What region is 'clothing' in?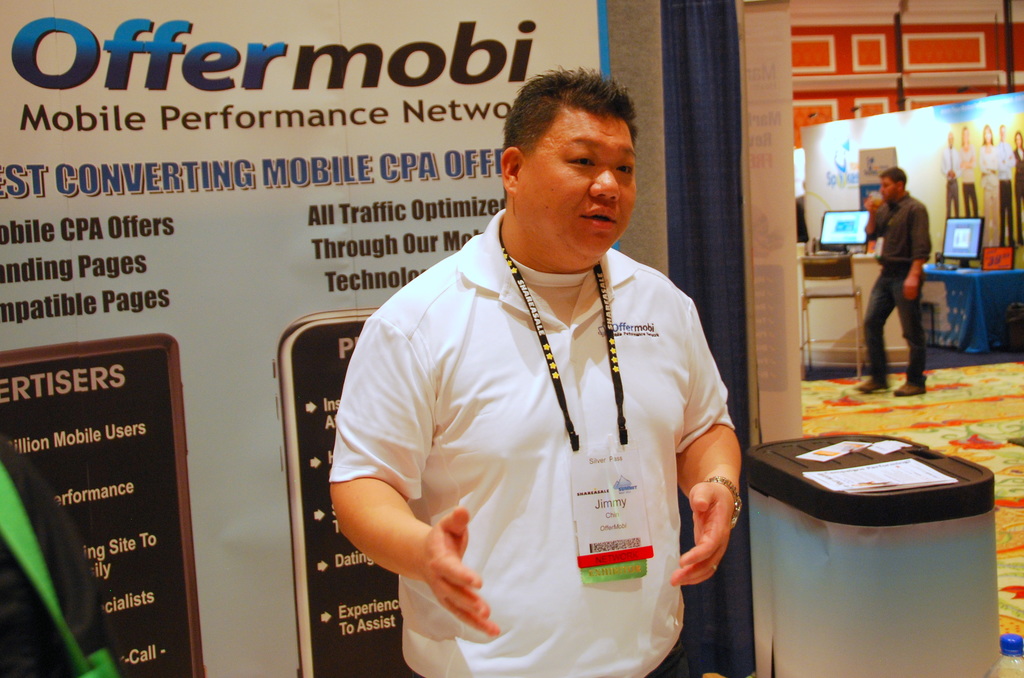
l=864, t=187, r=927, b=391.
